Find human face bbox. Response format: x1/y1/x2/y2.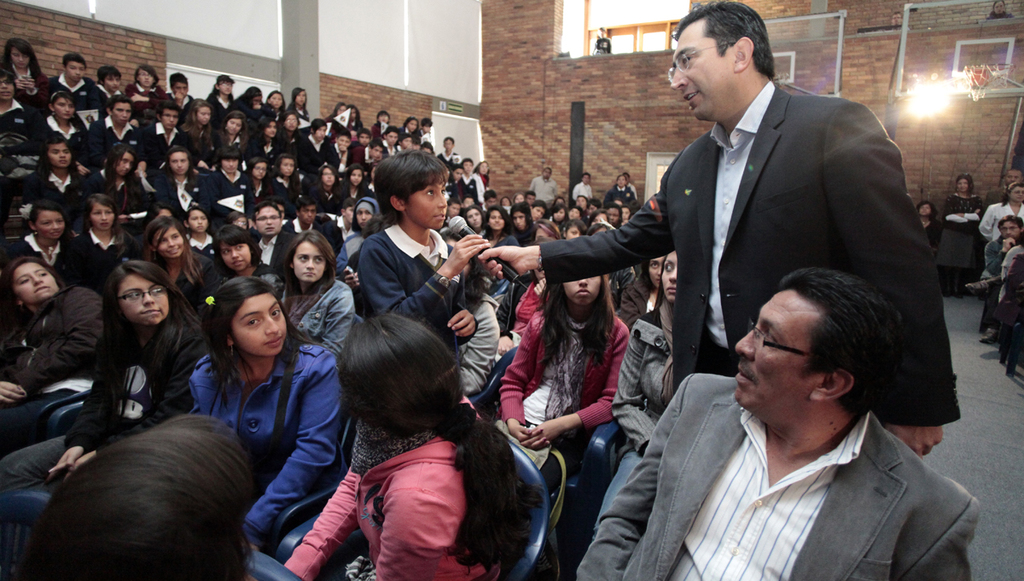
264/120/278/136.
